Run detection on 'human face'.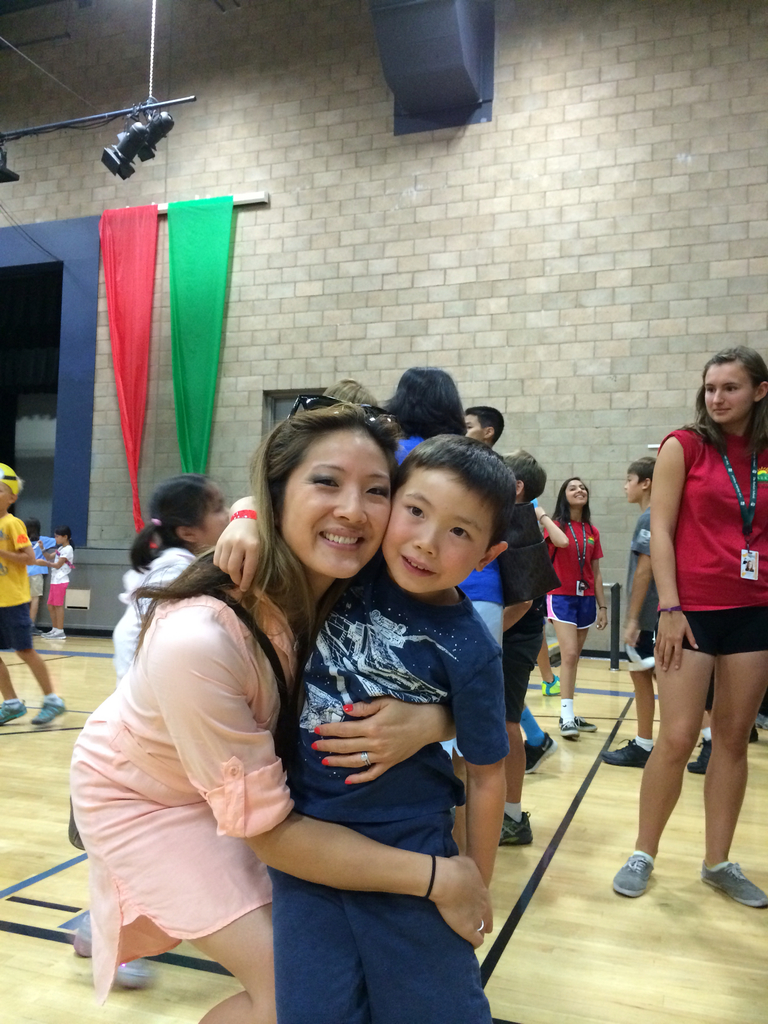
Result: {"left": 377, "top": 467, "right": 491, "bottom": 589}.
